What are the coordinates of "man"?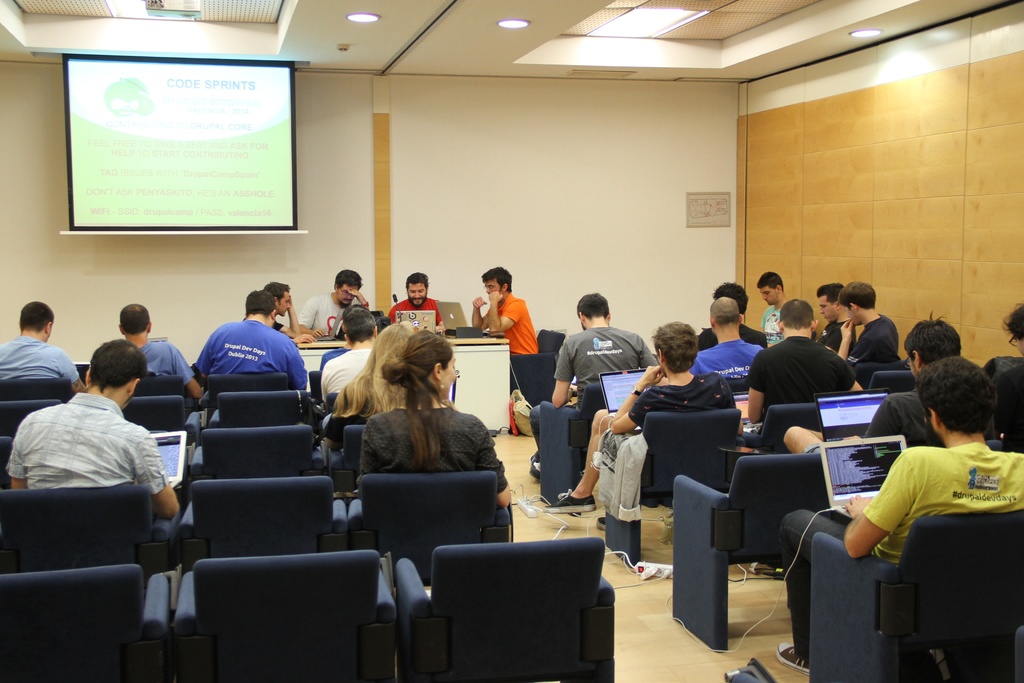
bbox=[198, 290, 308, 394].
